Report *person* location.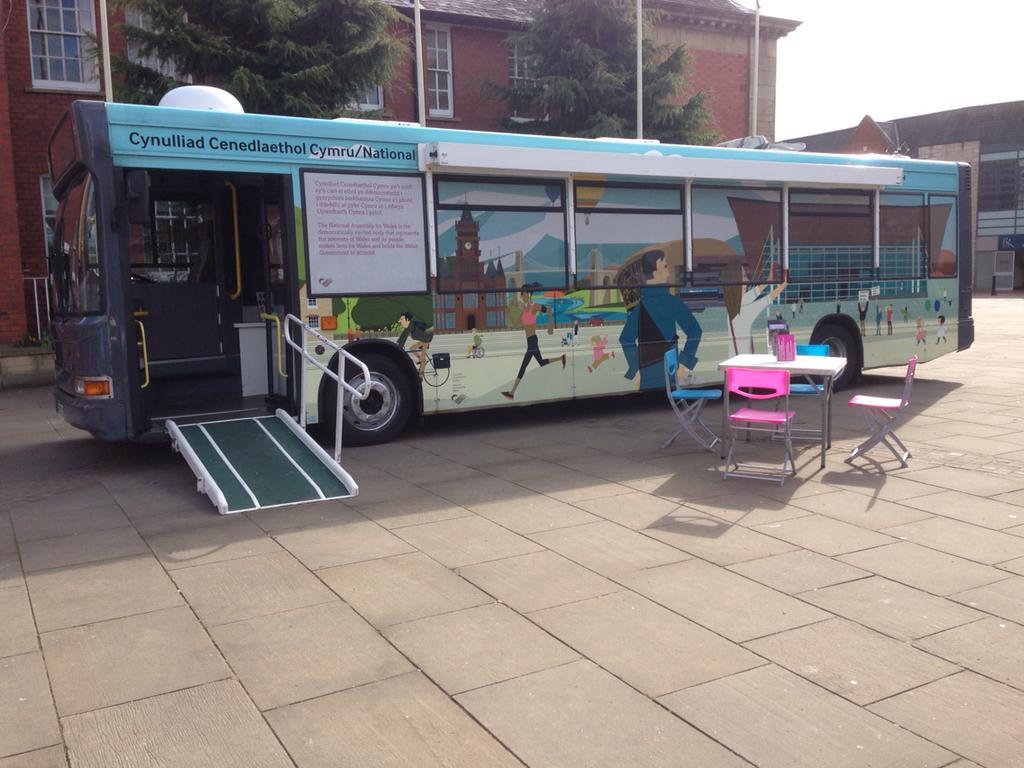
Report: (932, 294, 947, 319).
